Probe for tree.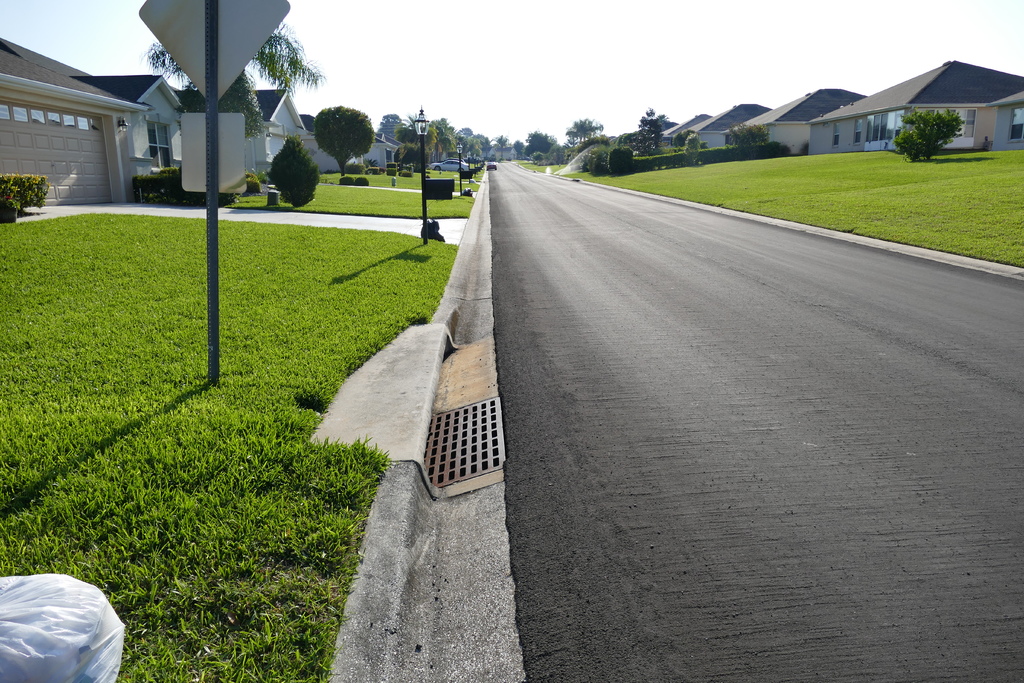
Probe result: Rect(304, 90, 367, 163).
